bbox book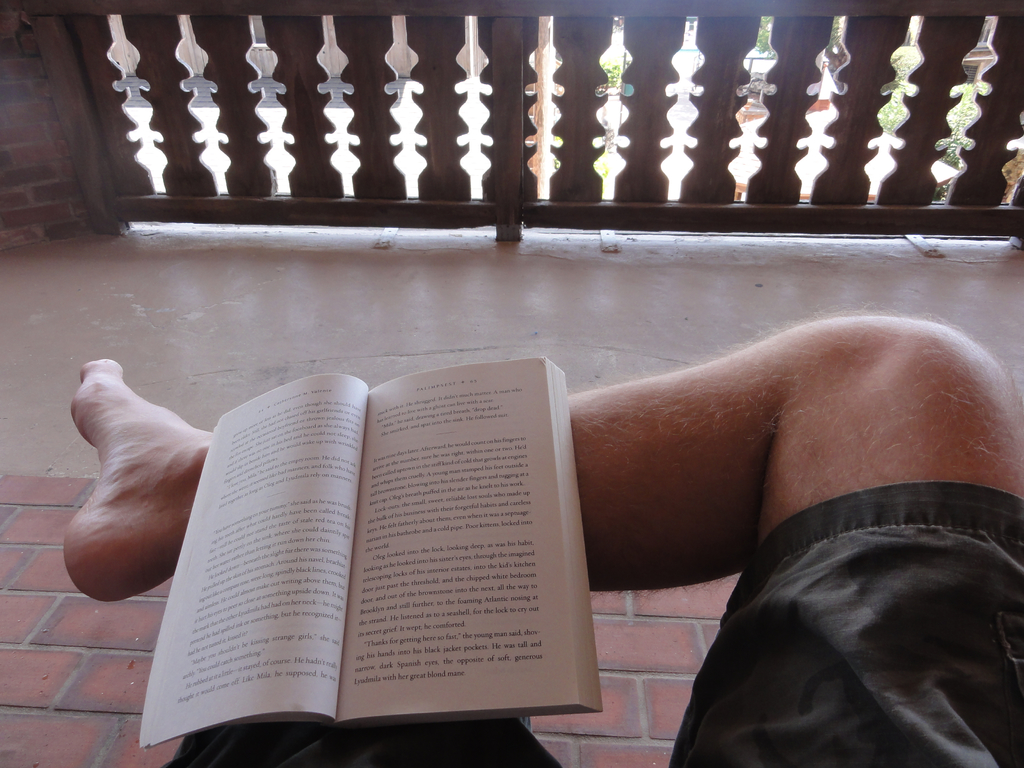
(x1=115, y1=344, x2=619, y2=750)
